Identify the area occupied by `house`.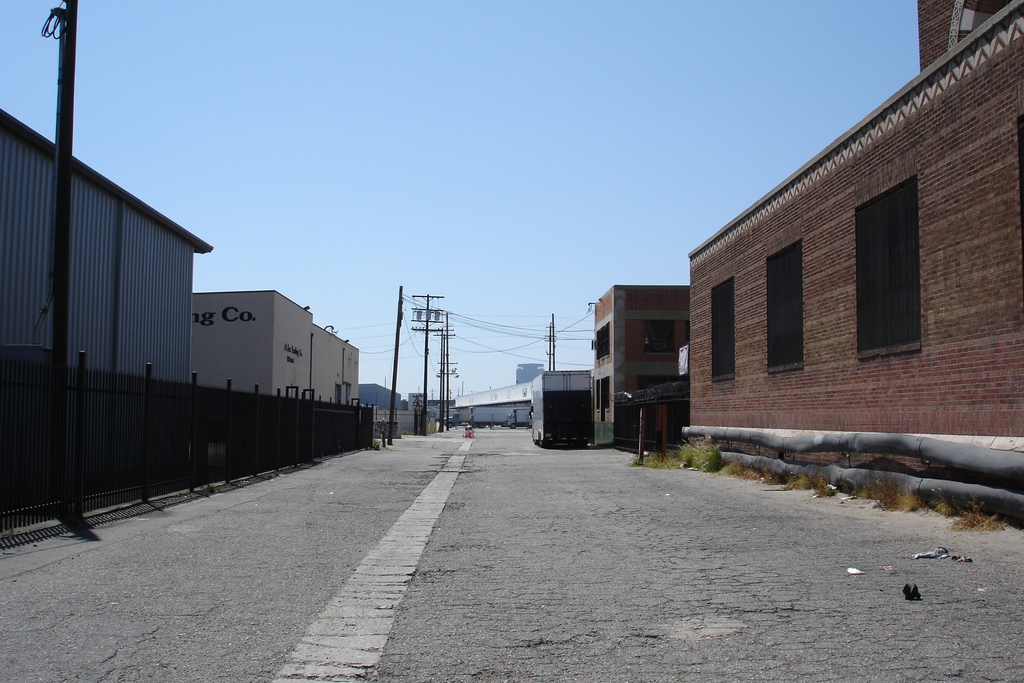
Area: <region>189, 291, 360, 409</region>.
